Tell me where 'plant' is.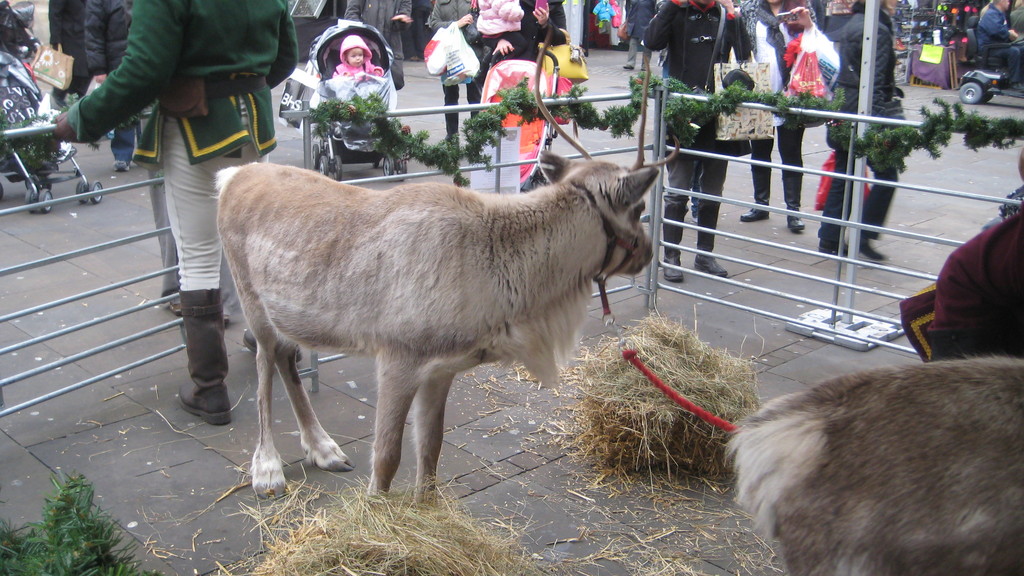
'plant' is at [0,502,42,575].
